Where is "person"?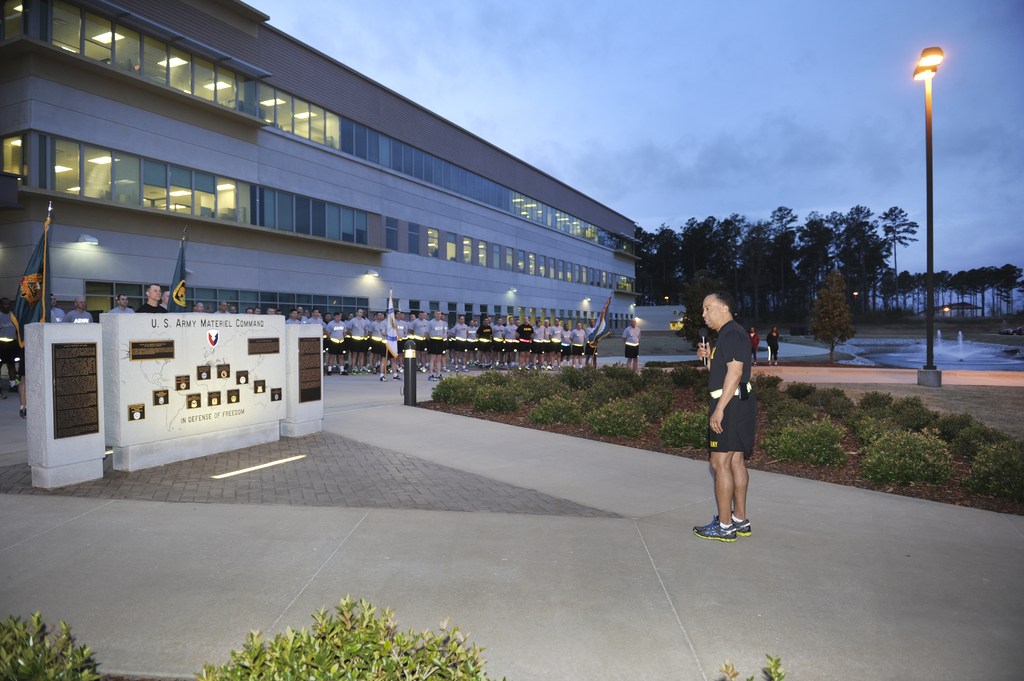
Rect(0, 297, 24, 398).
